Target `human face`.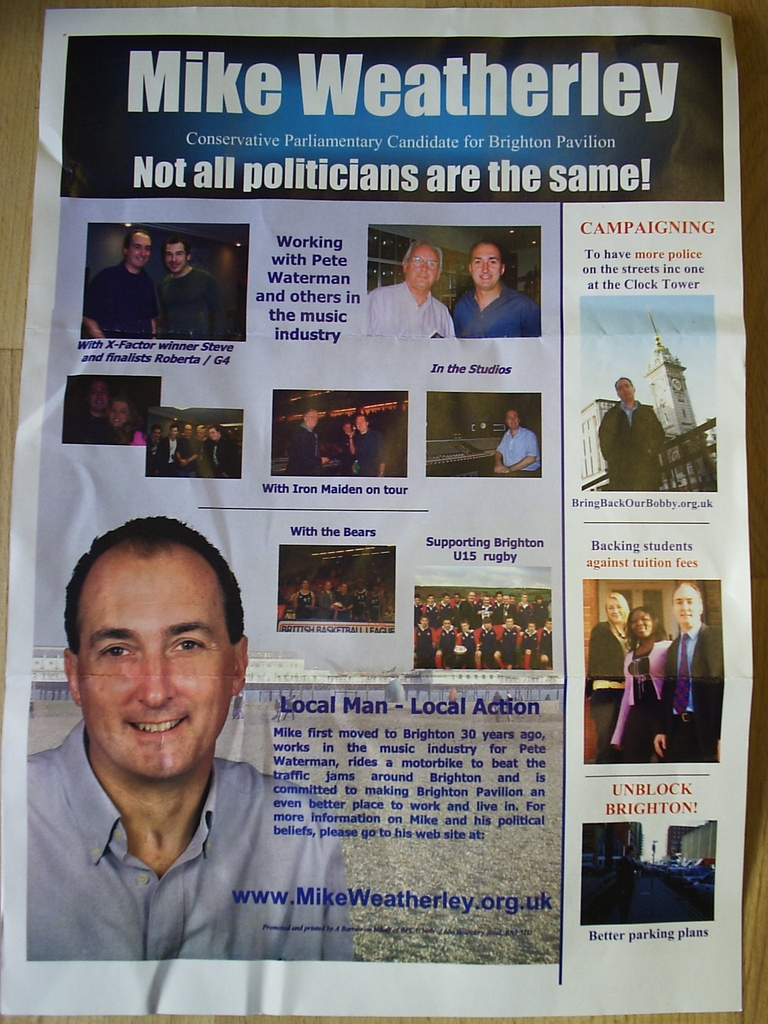
Target region: <bbox>79, 544, 233, 780</bbox>.
